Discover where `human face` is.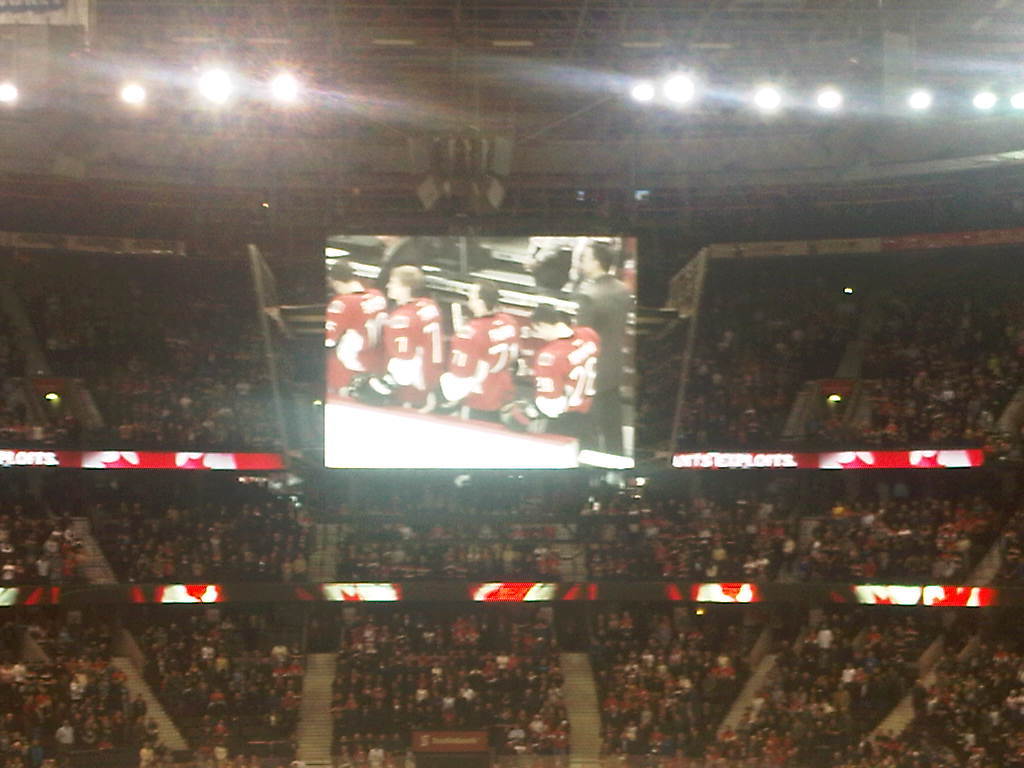
Discovered at 381:272:408:298.
